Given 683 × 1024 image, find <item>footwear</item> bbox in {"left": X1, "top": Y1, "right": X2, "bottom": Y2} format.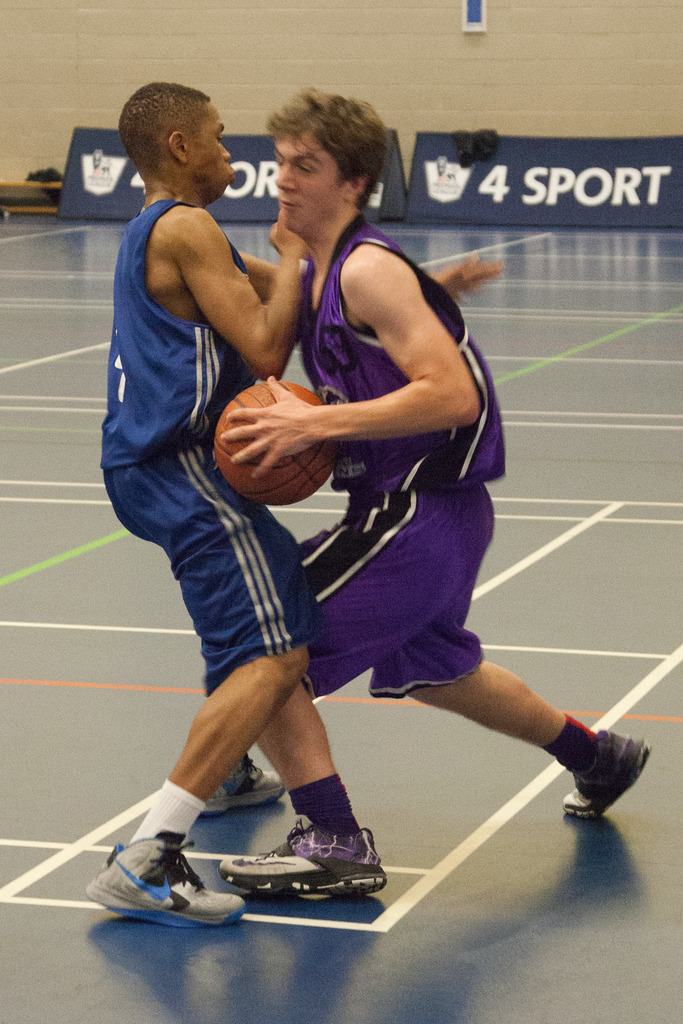
{"left": 87, "top": 831, "right": 262, "bottom": 926}.
